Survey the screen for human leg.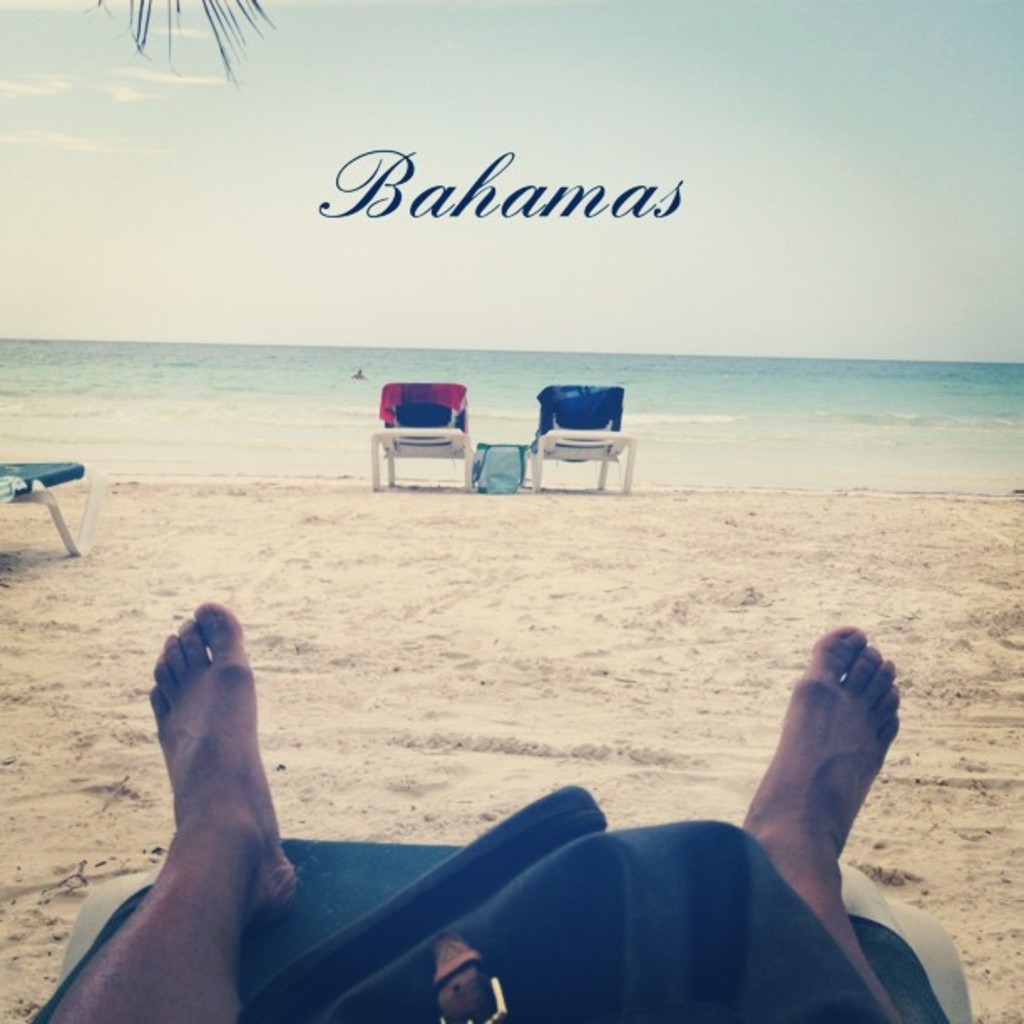
Survey found: bbox=[740, 622, 900, 1022].
